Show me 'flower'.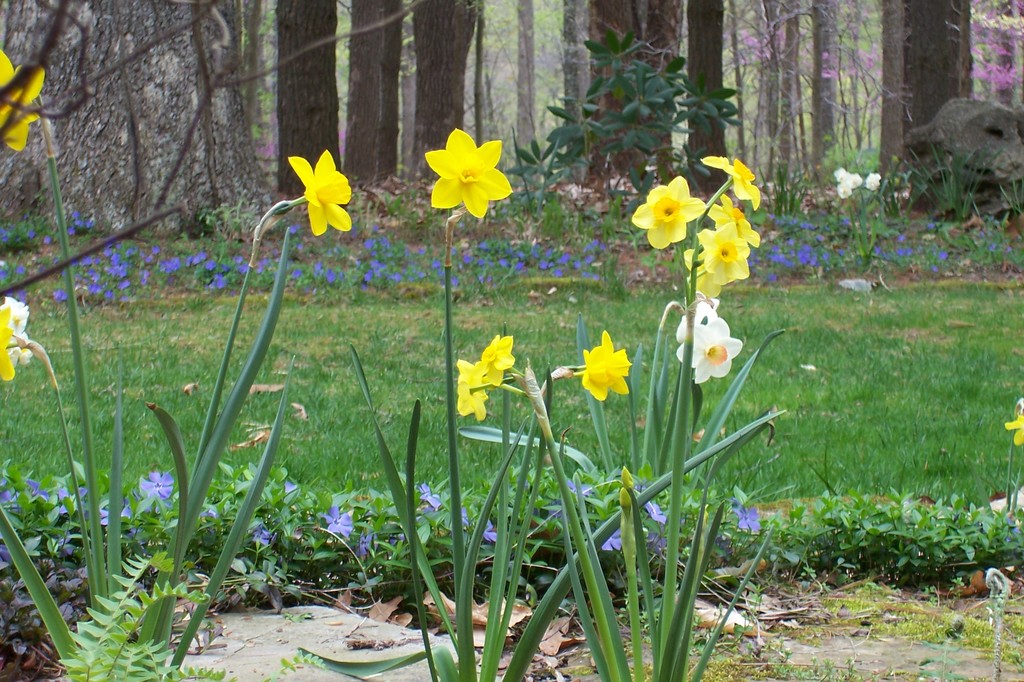
'flower' is here: x1=620, y1=164, x2=708, y2=250.
